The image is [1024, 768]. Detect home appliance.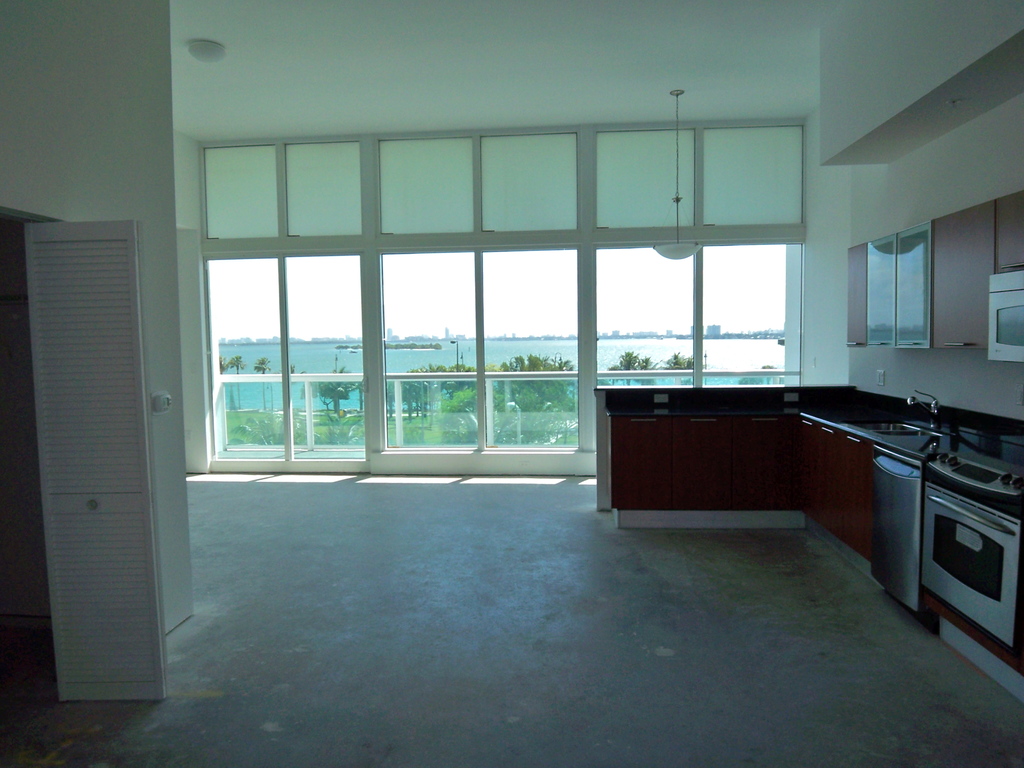
Detection: 869/445/924/614.
